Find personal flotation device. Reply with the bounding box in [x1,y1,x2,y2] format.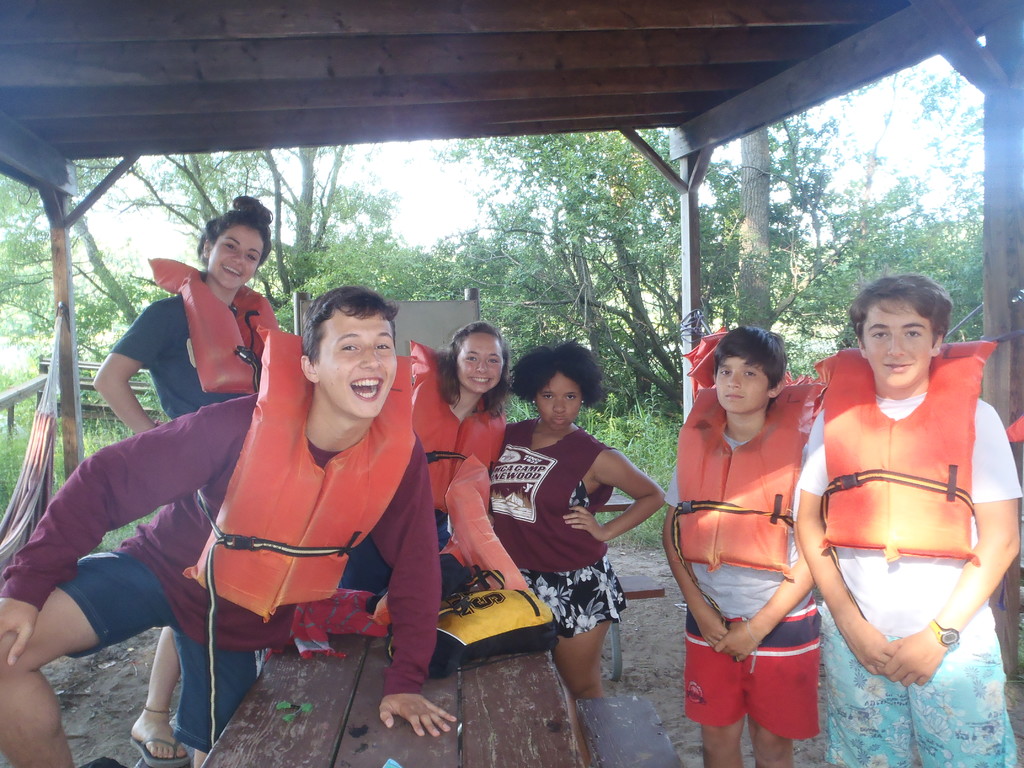
[819,347,995,565].
